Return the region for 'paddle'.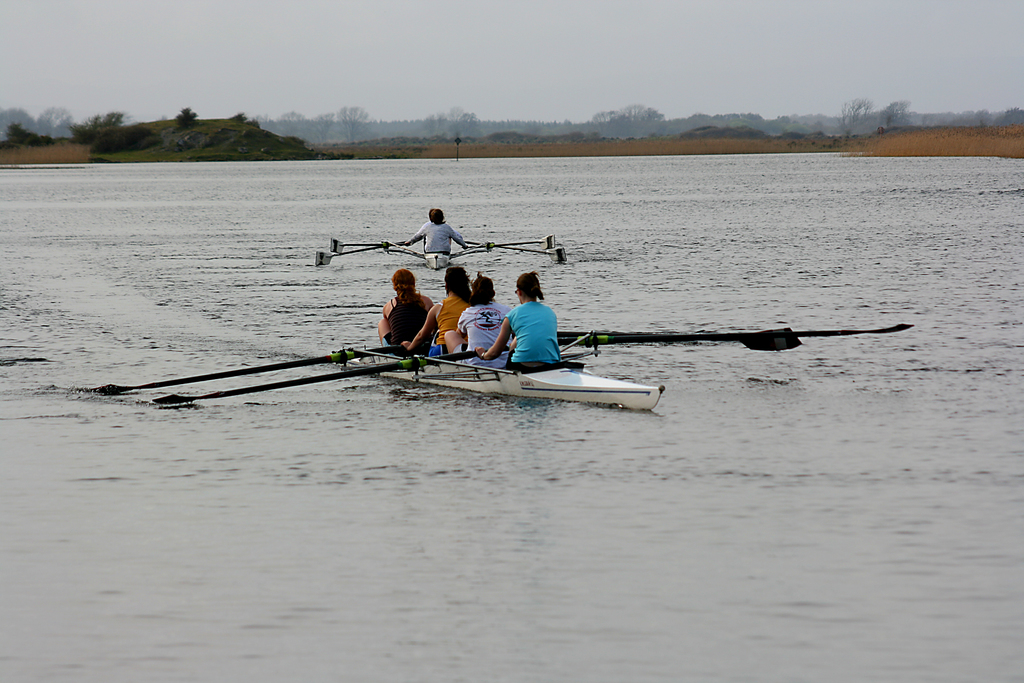
l=556, t=325, r=913, b=352.
